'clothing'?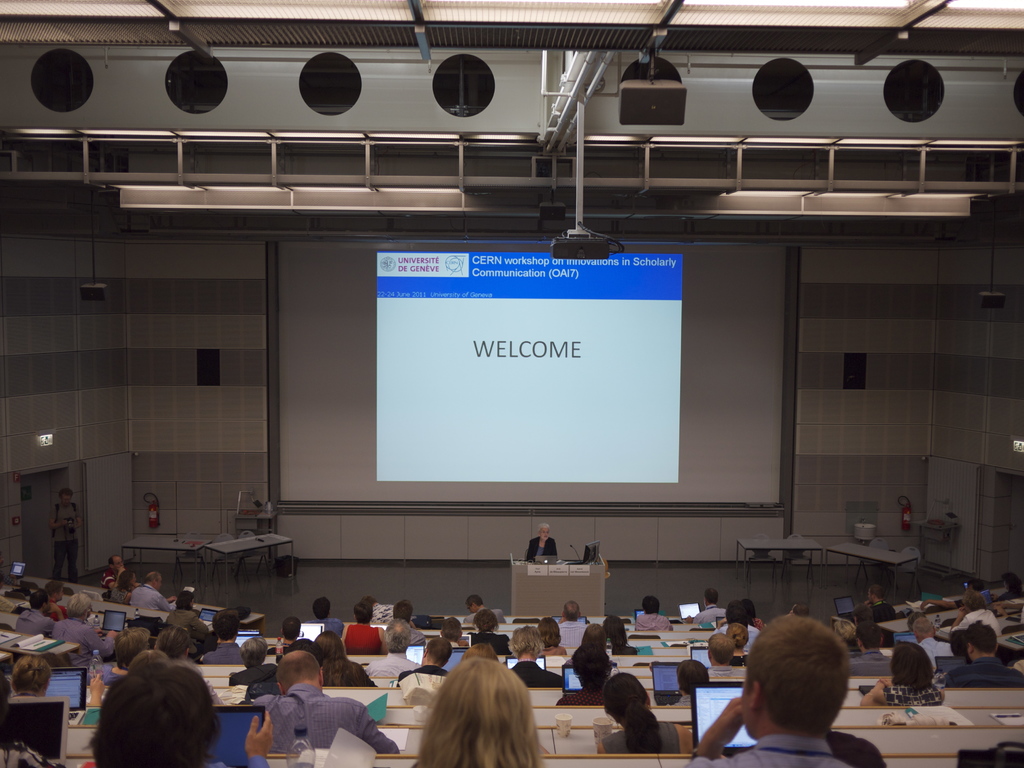
131 584 176 608
